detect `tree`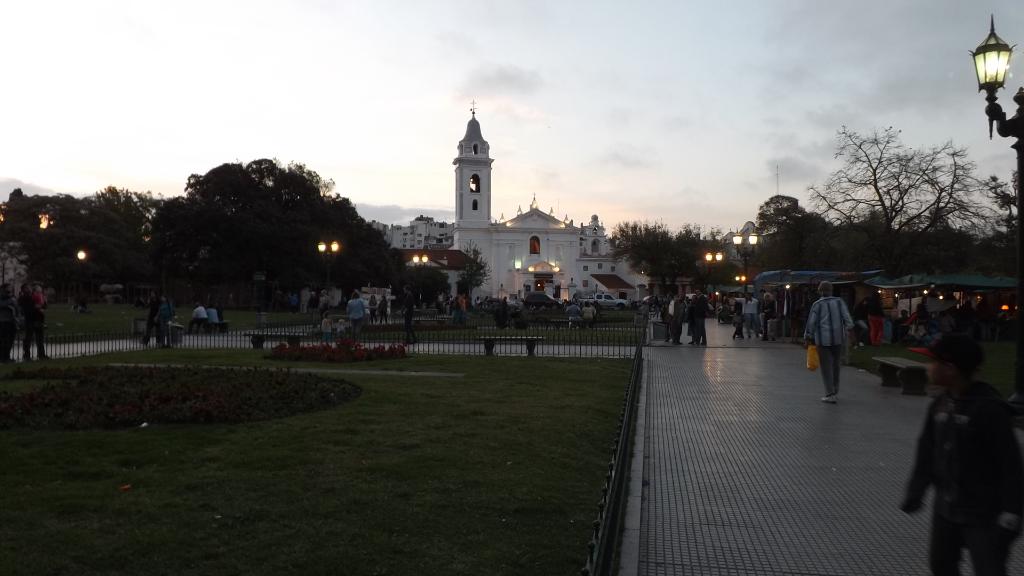
select_region(456, 236, 492, 308)
